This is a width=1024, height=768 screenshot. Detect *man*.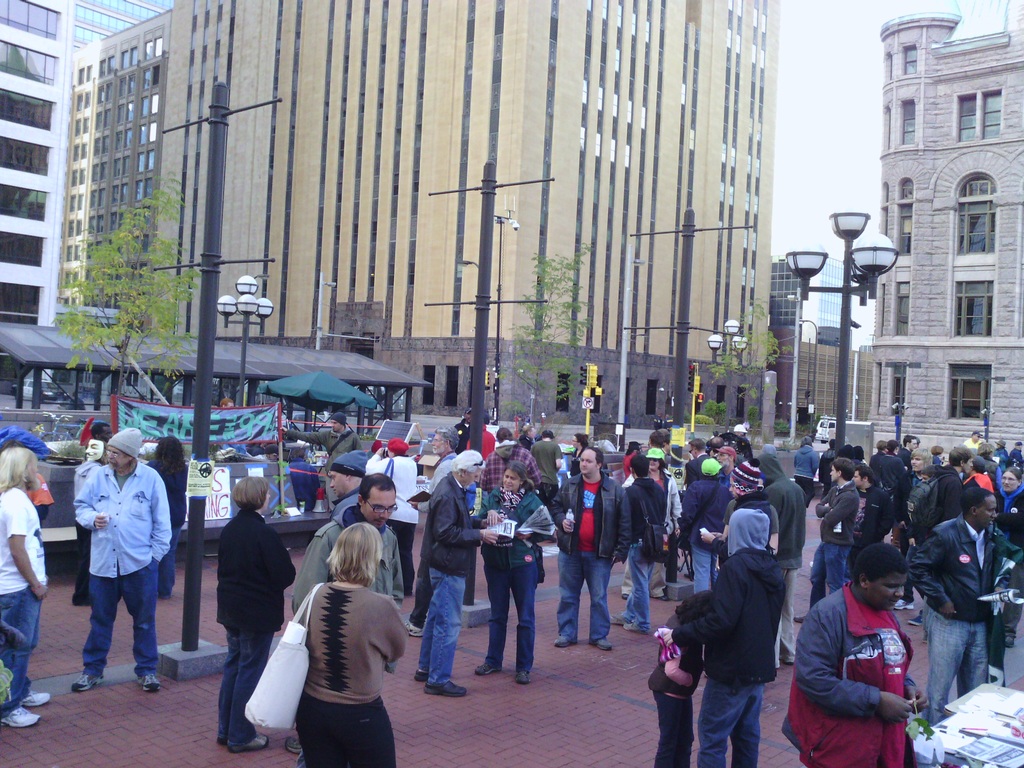
(609, 451, 671, 632).
